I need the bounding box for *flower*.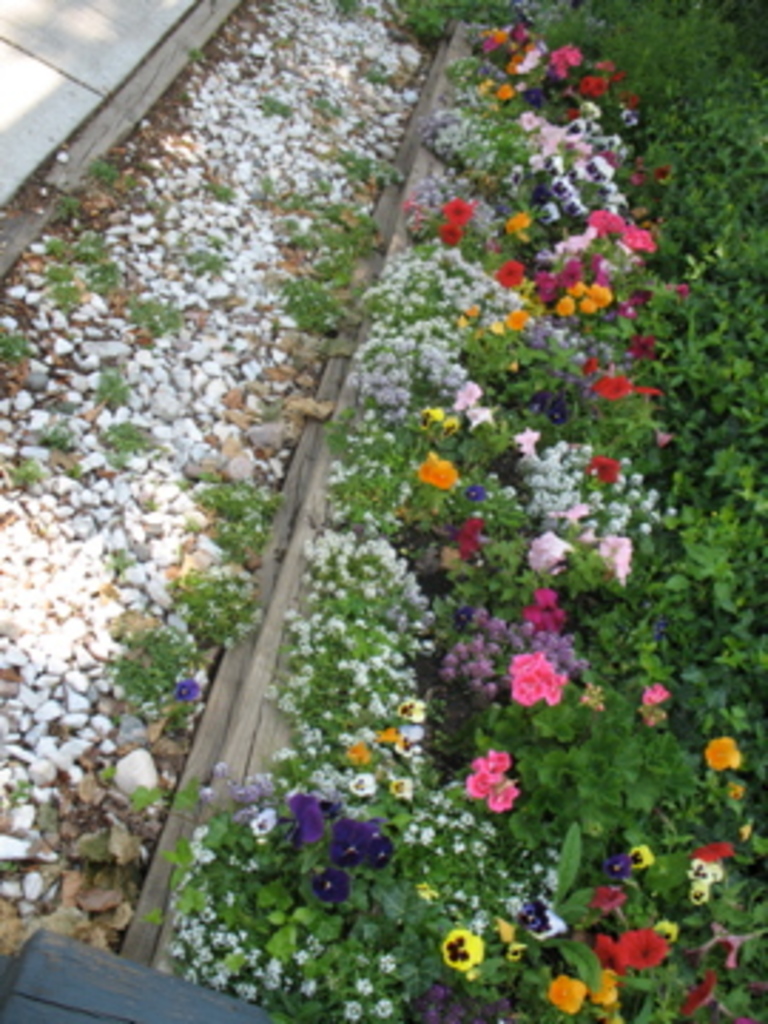
Here it is: select_region(401, 452, 452, 492).
